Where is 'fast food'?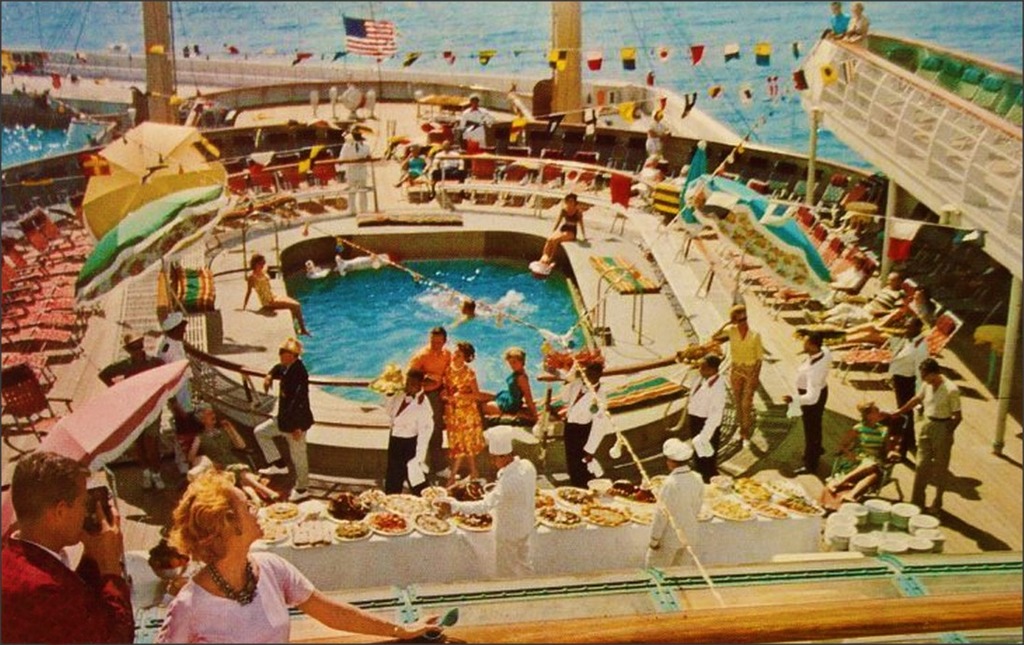
bbox=[290, 518, 328, 540].
